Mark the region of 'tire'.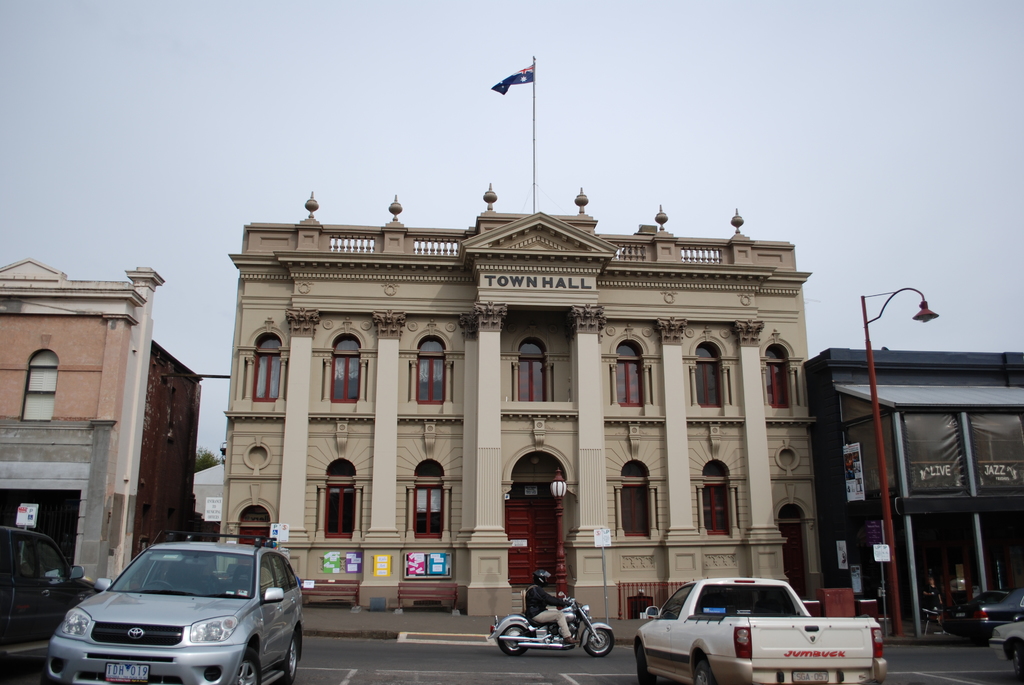
Region: detection(695, 661, 714, 684).
